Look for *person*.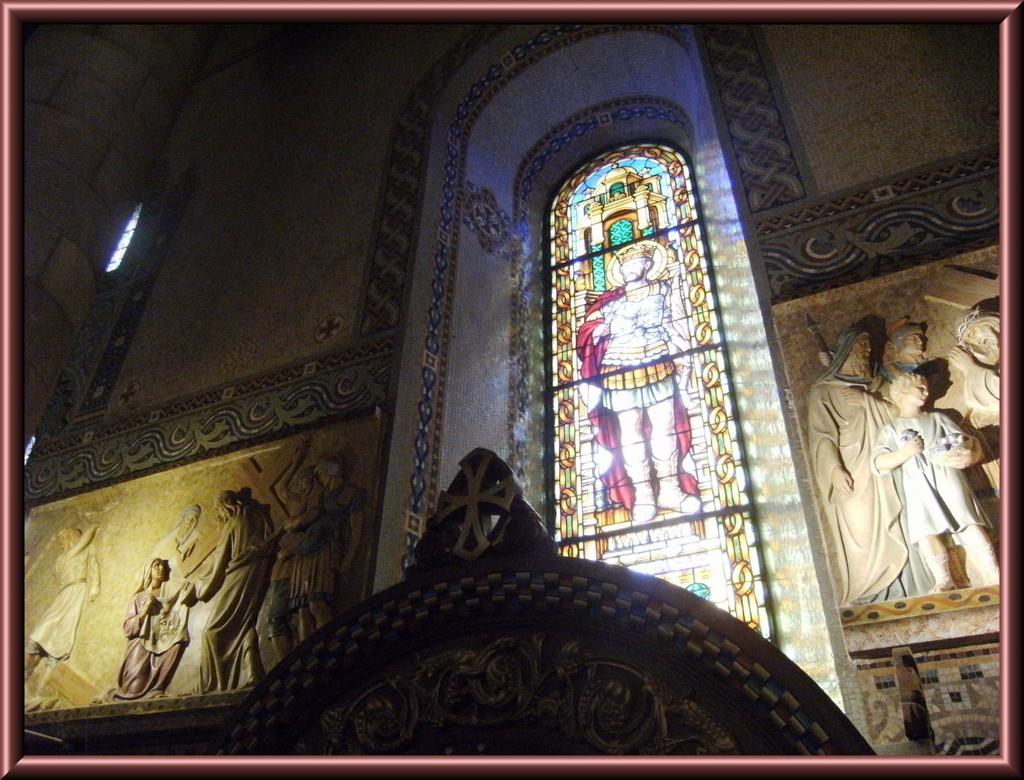
Found: 879/310/931/383.
